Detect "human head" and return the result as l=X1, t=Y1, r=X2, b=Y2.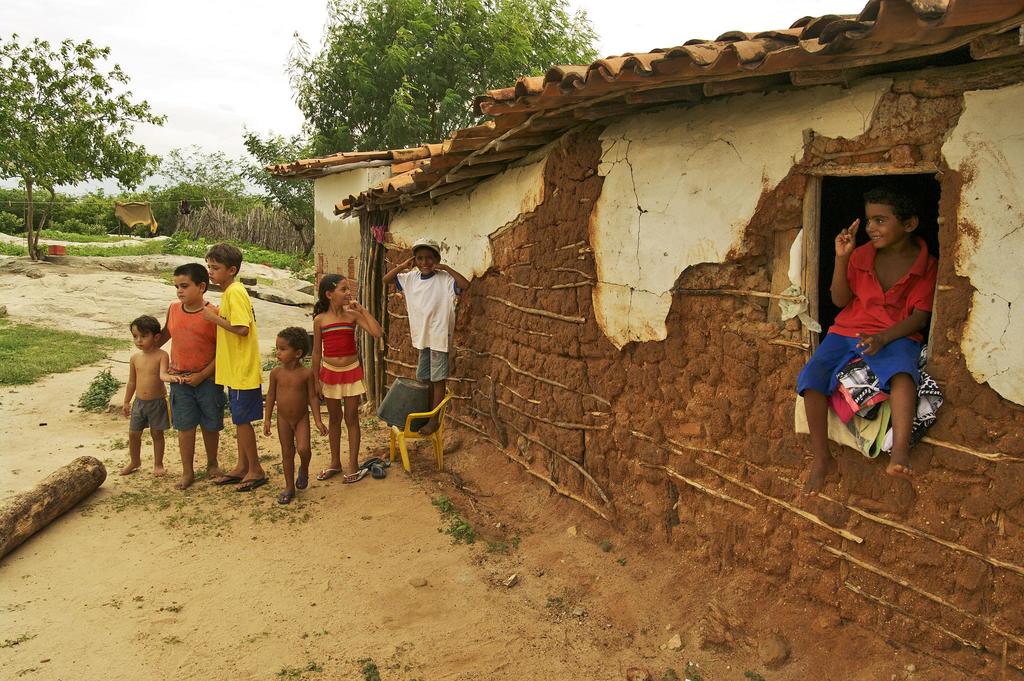
l=170, t=266, r=216, b=309.
